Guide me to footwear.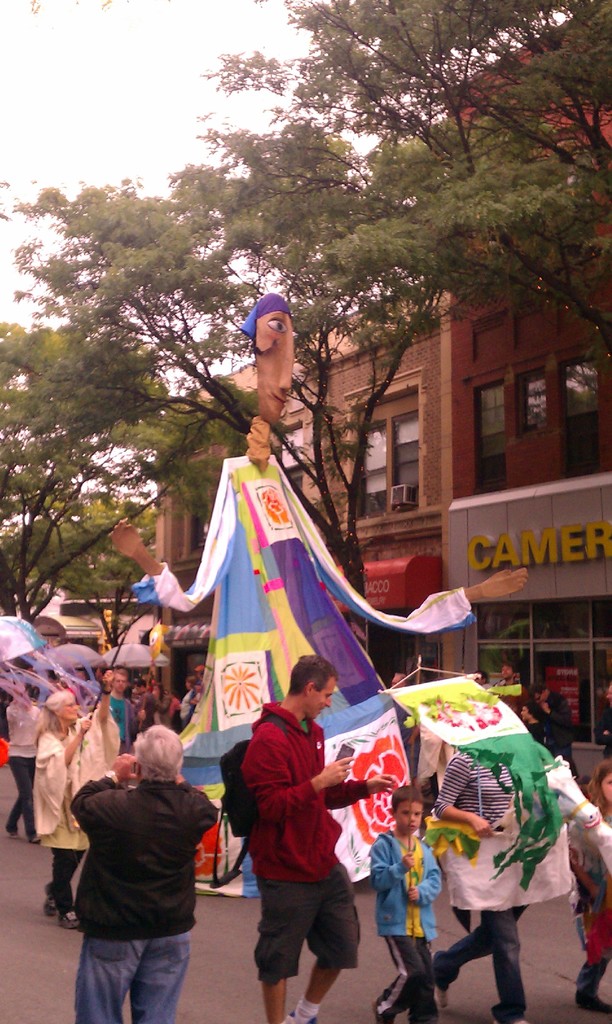
Guidance: pyautogui.locateOnScreen(42, 879, 75, 909).
